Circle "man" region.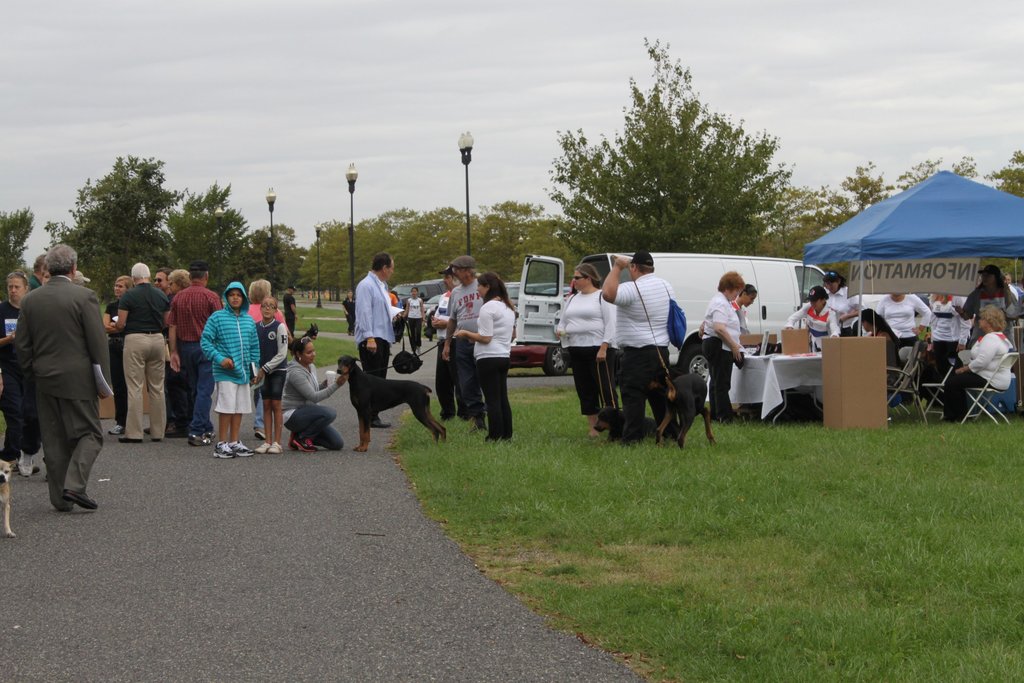
Region: (left=606, top=251, right=691, bottom=447).
